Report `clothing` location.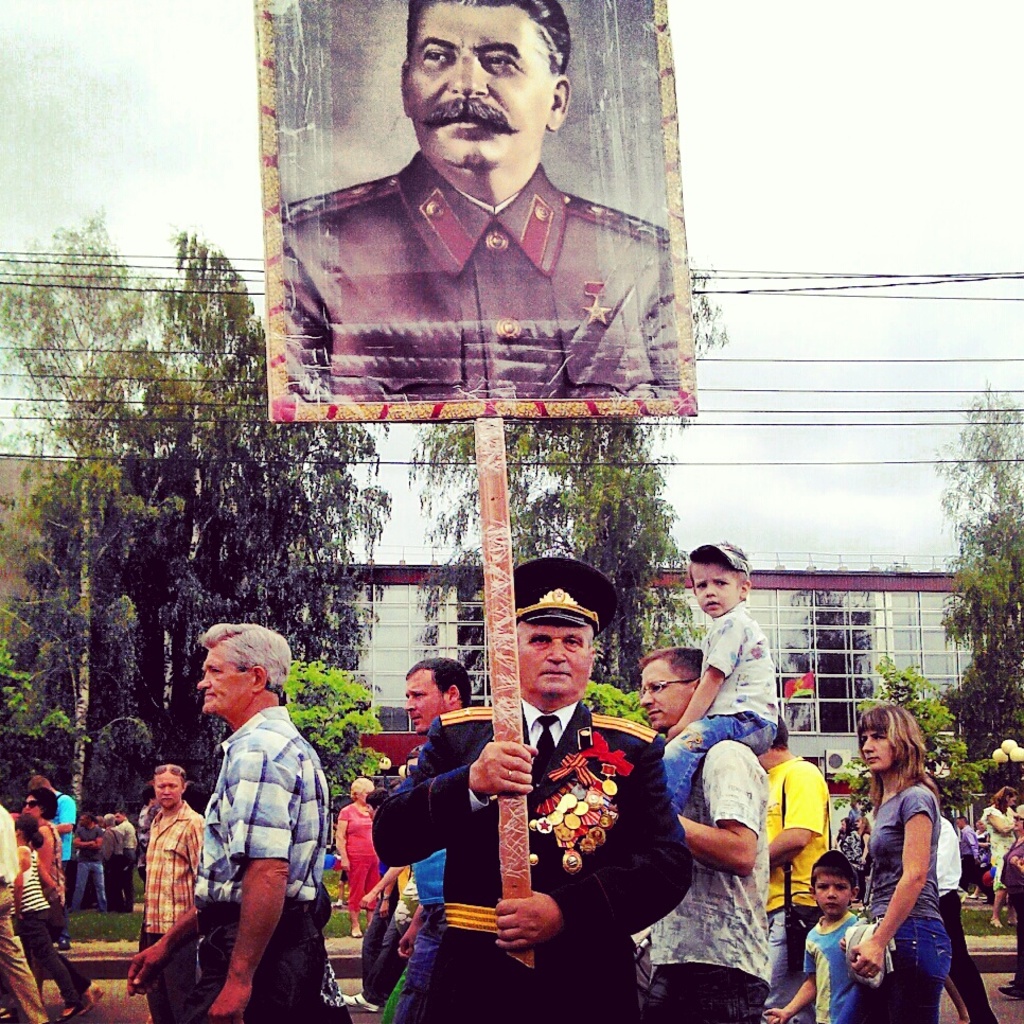
Report: 799 913 887 1023.
